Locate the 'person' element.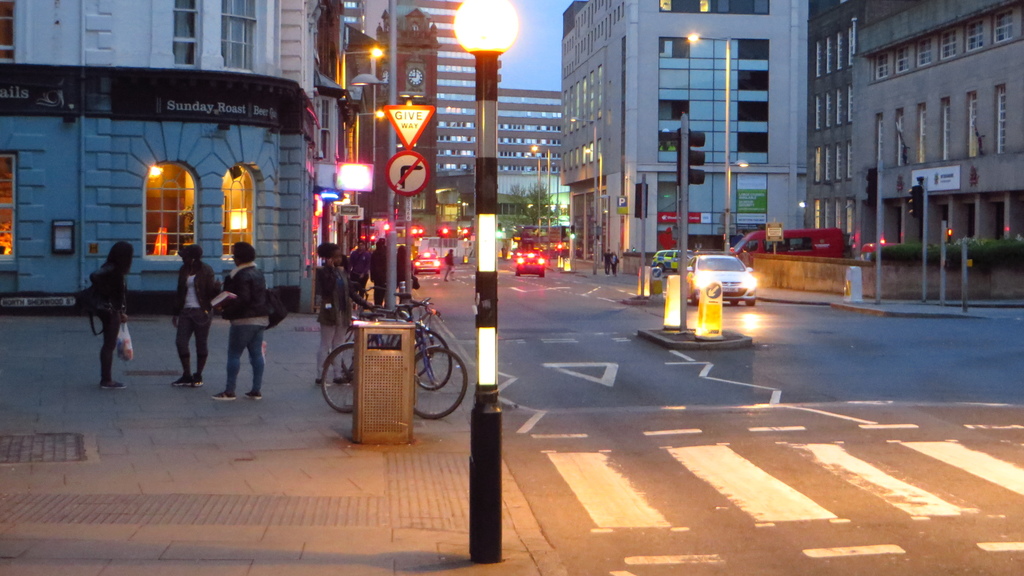
Element bbox: pyautogui.locateOnScreen(165, 244, 203, 392).
